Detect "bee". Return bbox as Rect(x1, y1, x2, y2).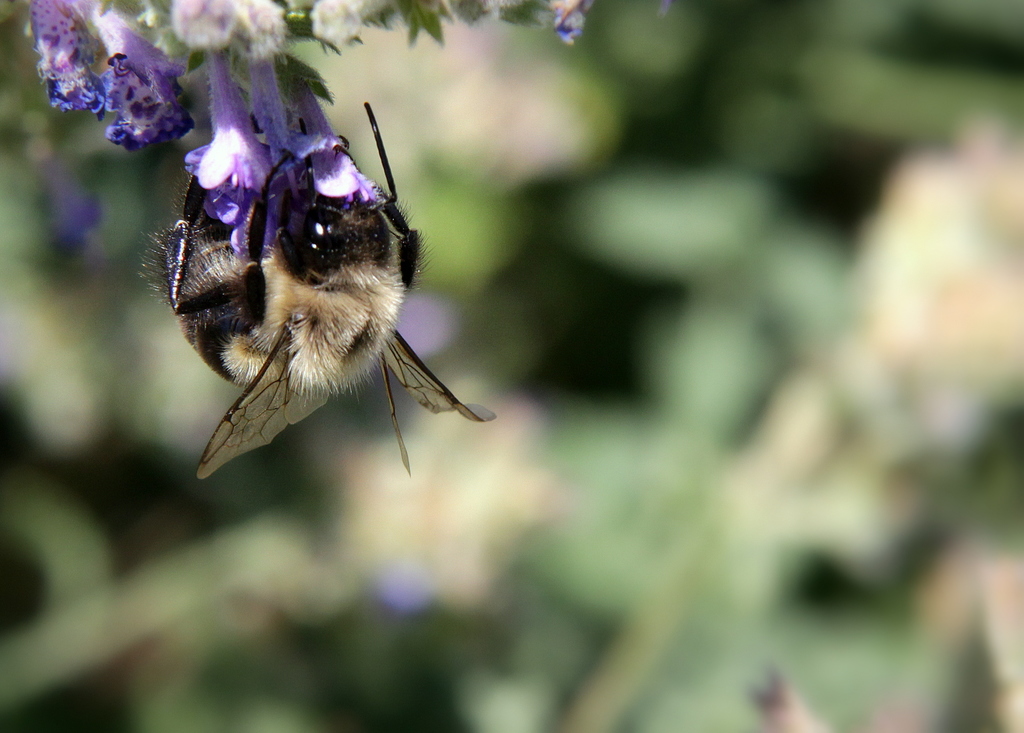
Rect(158, 103, 493, 486).
